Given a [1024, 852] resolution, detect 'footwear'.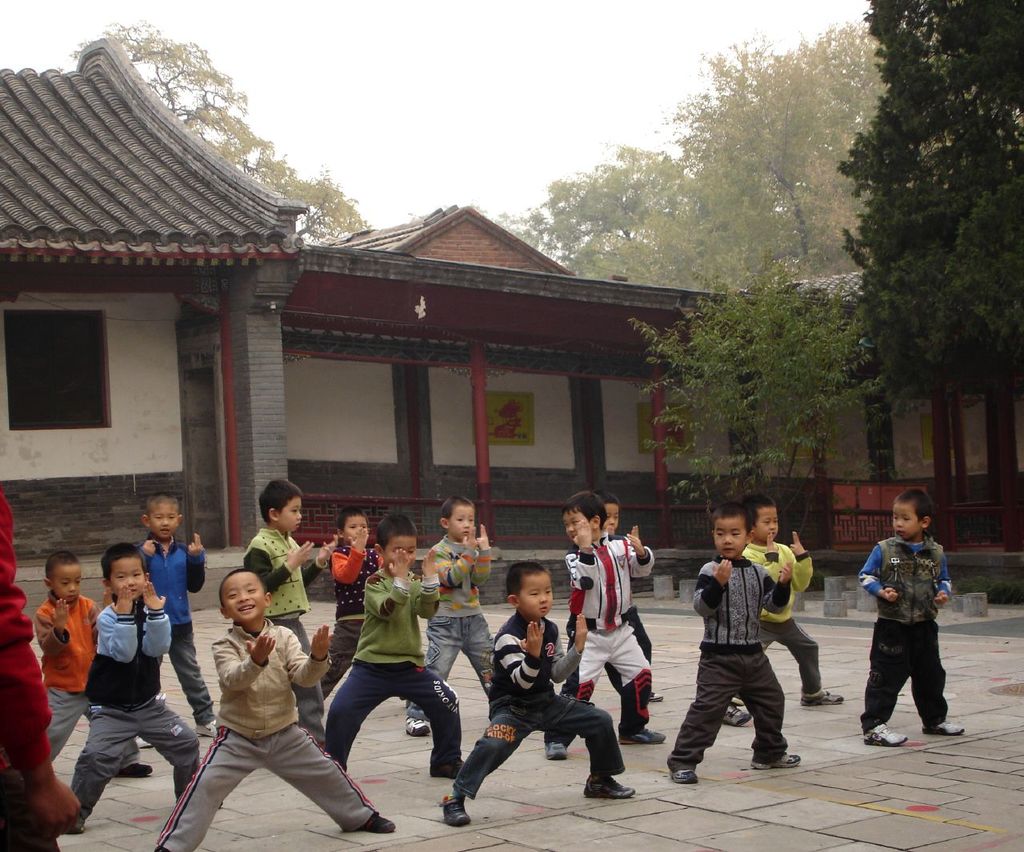
(373, 809, 397, 832).
